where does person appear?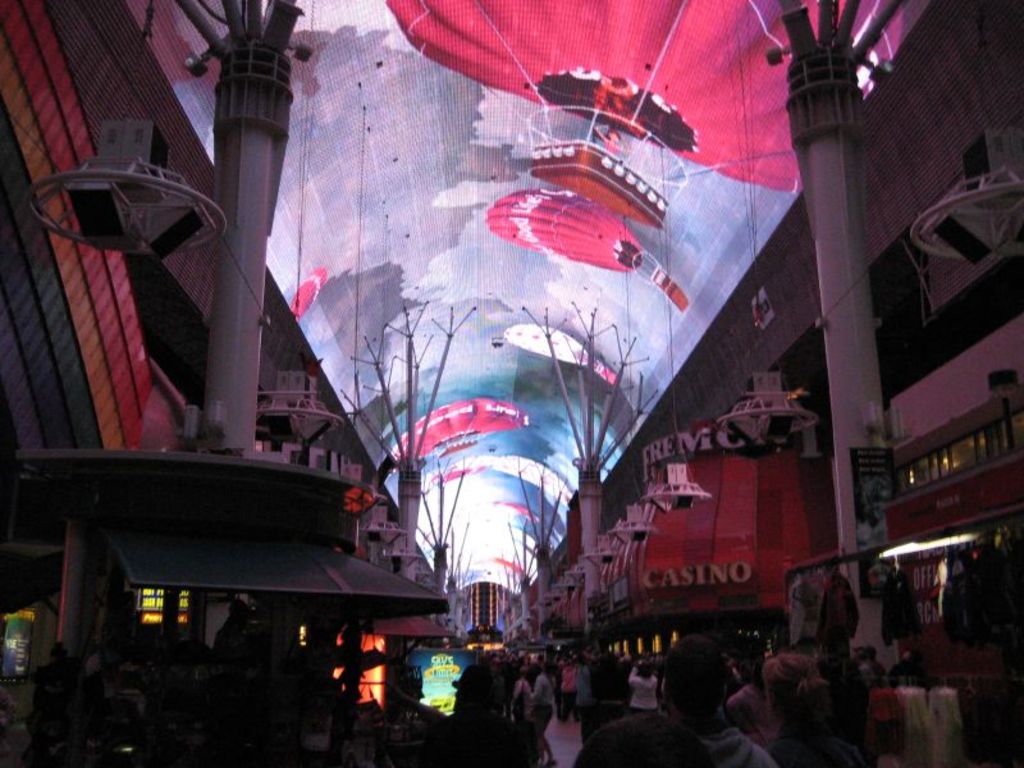
Appears at {"x1": 765, "y1": 649, "x2": 842, "y2": 763}.
